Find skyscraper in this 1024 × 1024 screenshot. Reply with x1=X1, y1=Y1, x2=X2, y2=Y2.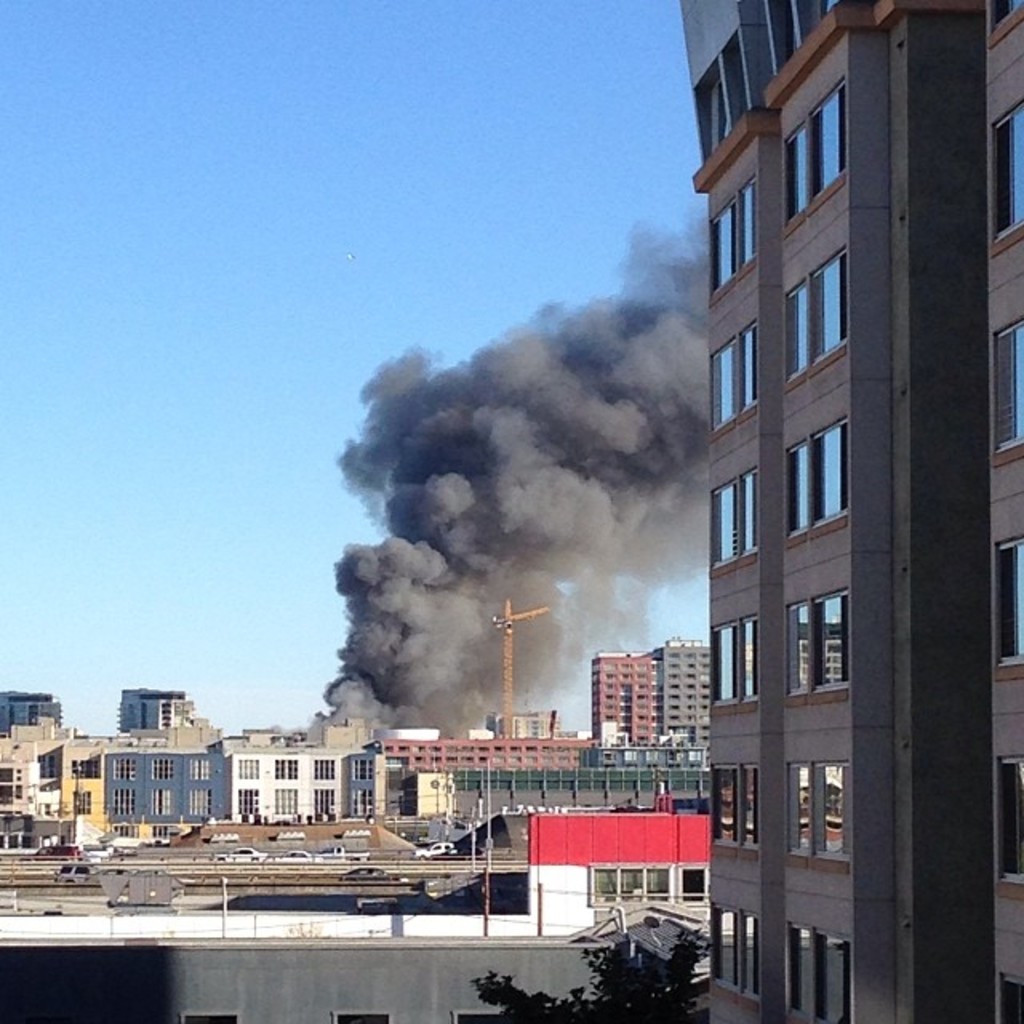
x1=650, y1=638, x2=715, y2=741.
